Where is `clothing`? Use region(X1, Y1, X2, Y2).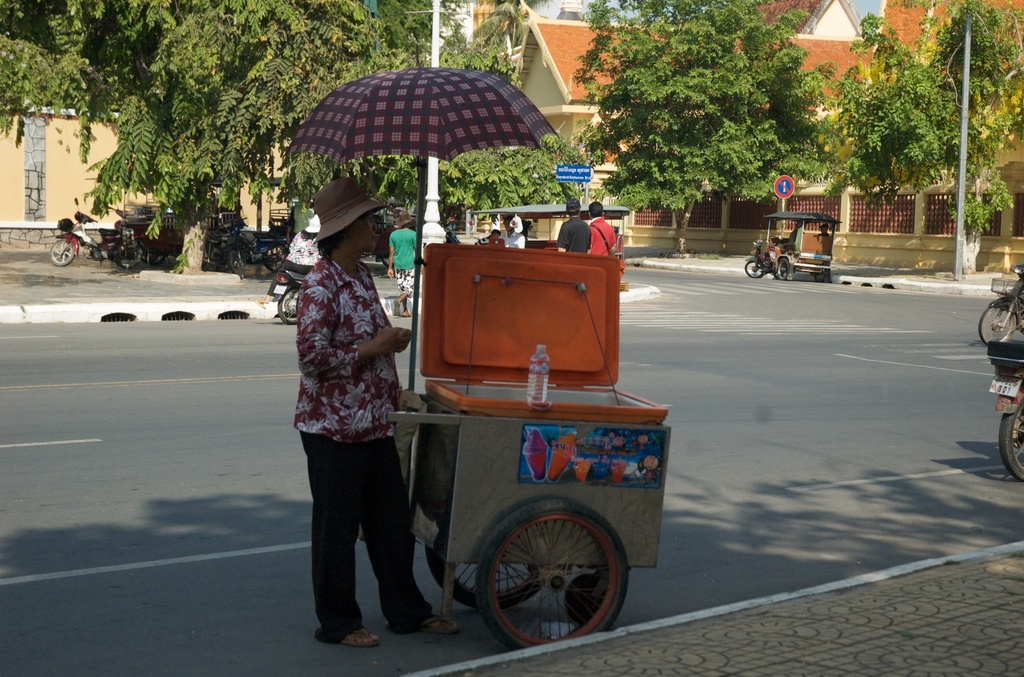
region(556, 214, 591, 252).
